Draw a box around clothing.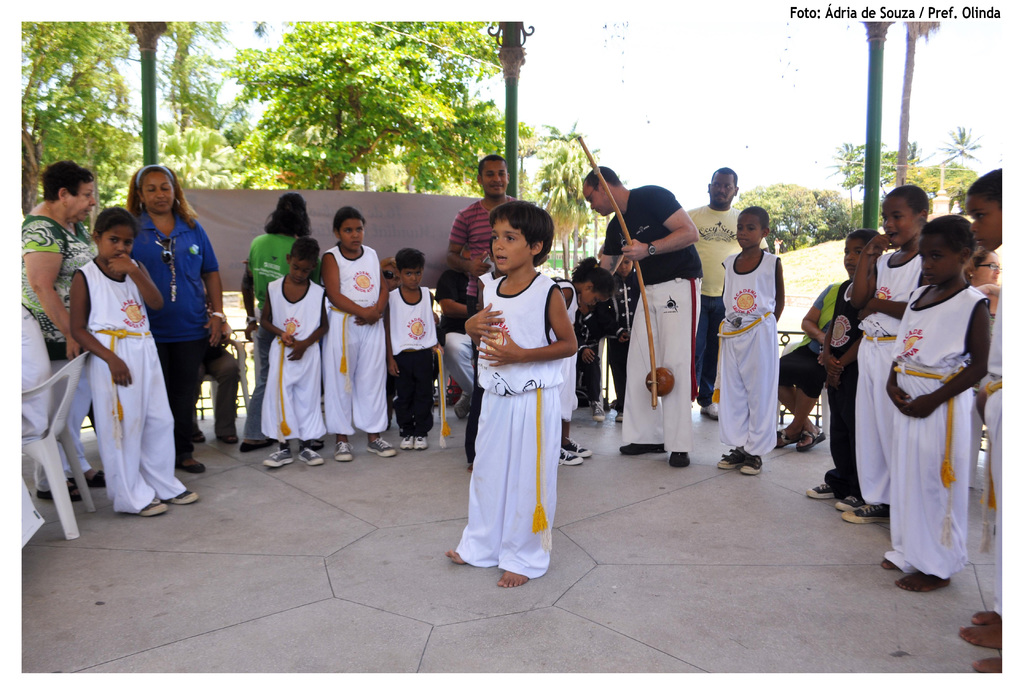
rect(599, 182, 703, 454).
